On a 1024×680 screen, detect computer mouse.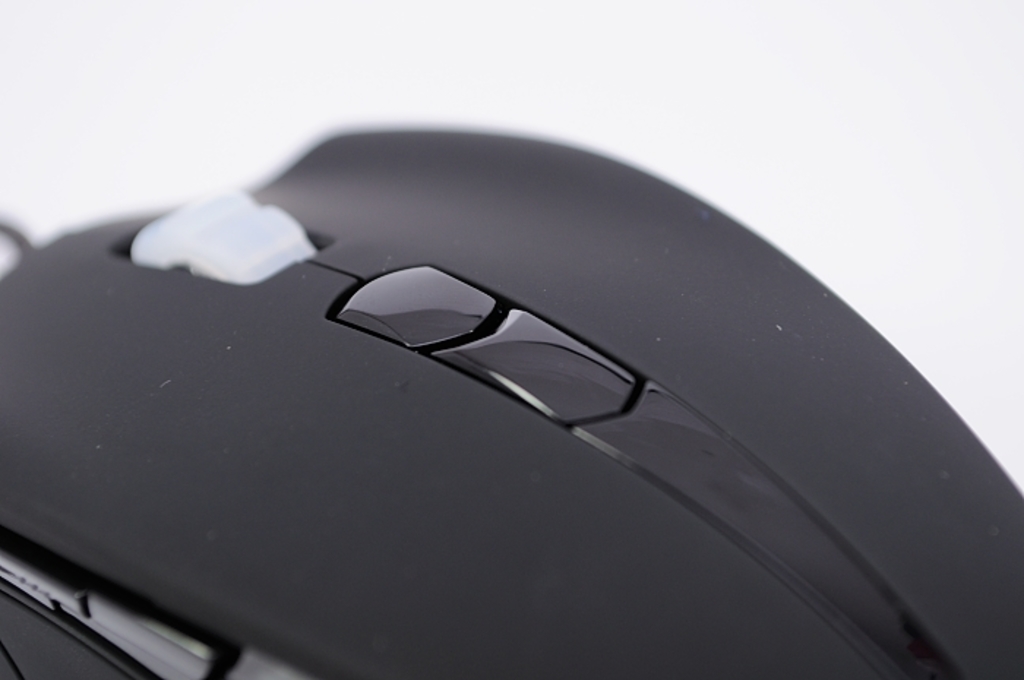
region(3, 127, 1018, 679).
